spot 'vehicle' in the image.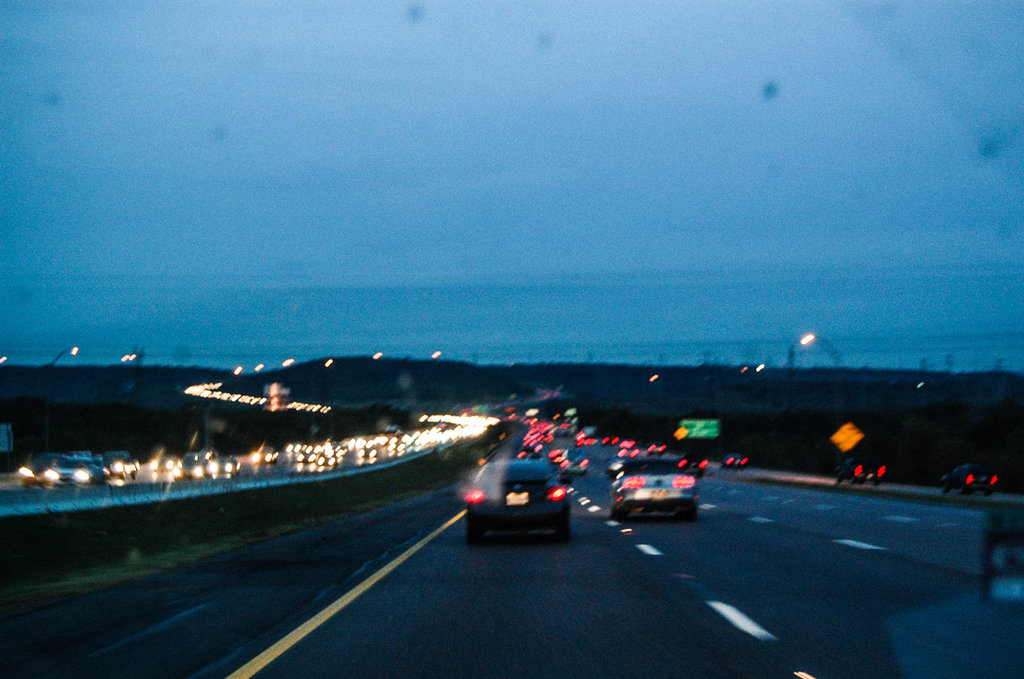
'vehicle' found at (554, 421, 578, 439).
